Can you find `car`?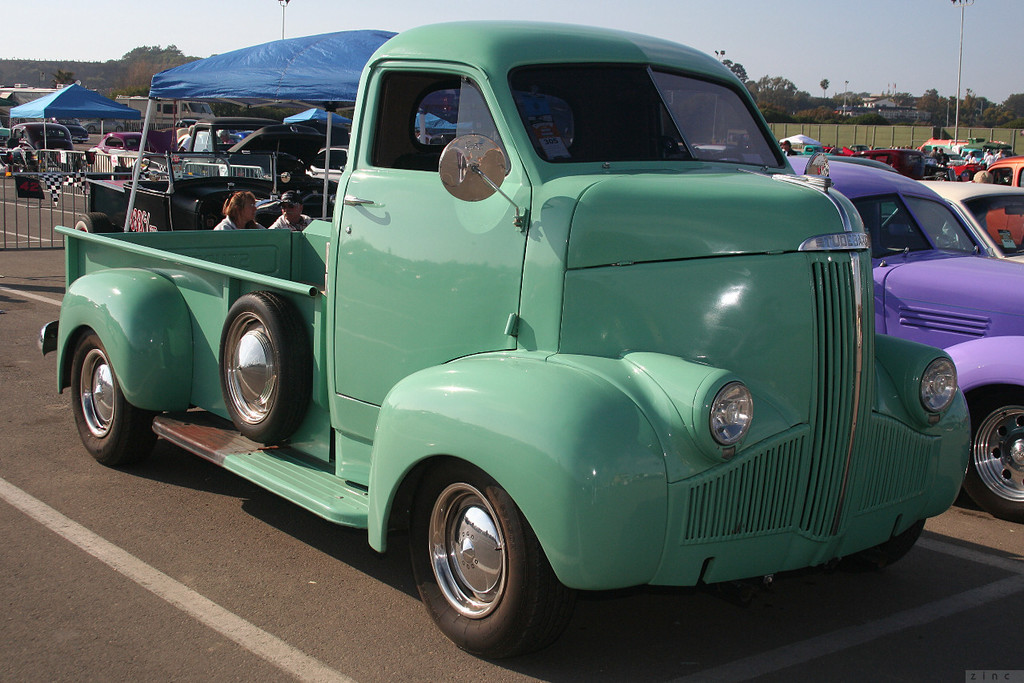
Yes, bounding box: {"left": 82, "top": 130, "right": 164, "bottom": 173}.
